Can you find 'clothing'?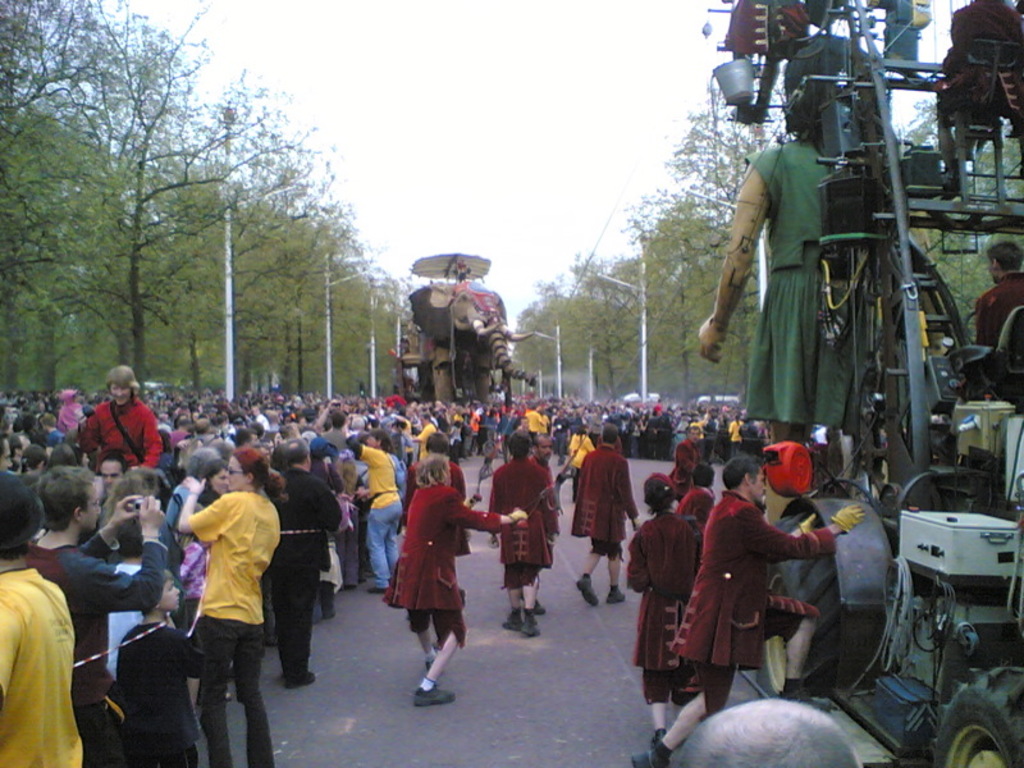
Yes, bounding box: (left=26, top=529, right=178, bottom=767).
